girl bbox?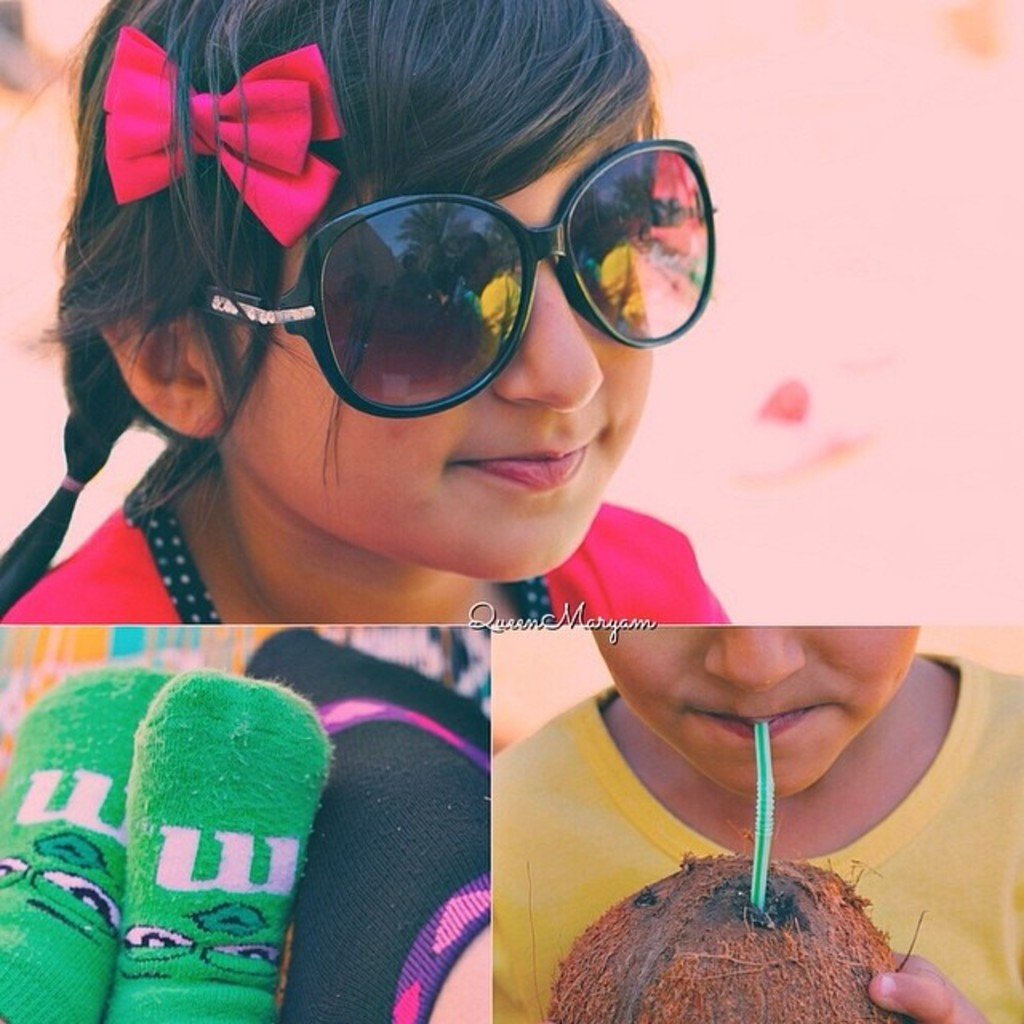
0:0:734:622
